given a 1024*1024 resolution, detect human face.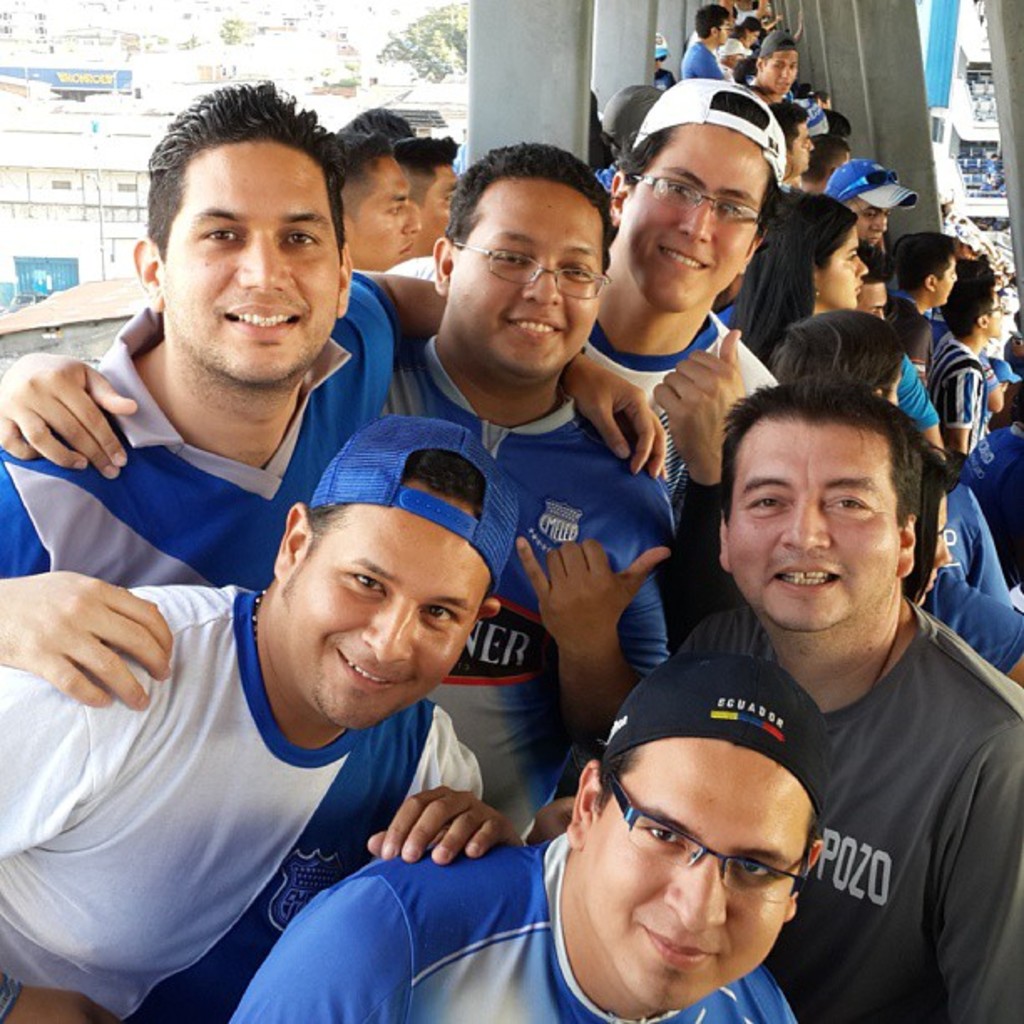
(left=345, top=147, right=422, bottom=276).
